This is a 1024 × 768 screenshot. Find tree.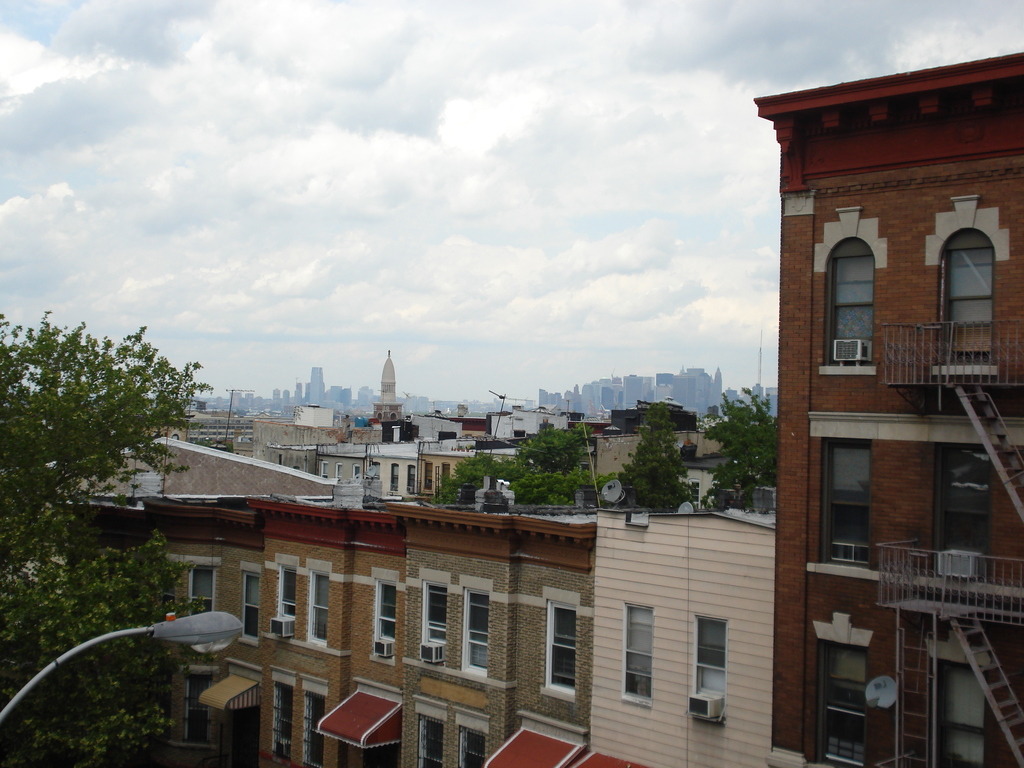
Bounding box: [left=697, top=386, right=776, bottom=511].
